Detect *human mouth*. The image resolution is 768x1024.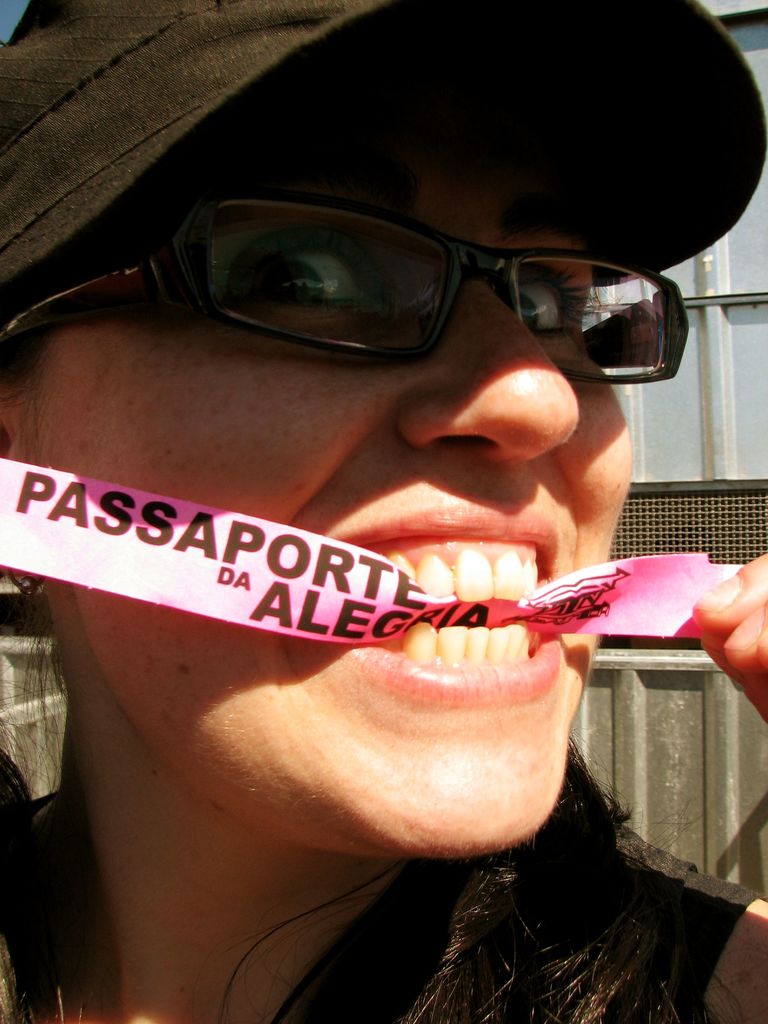
detection(300, 493, 563, 722).
